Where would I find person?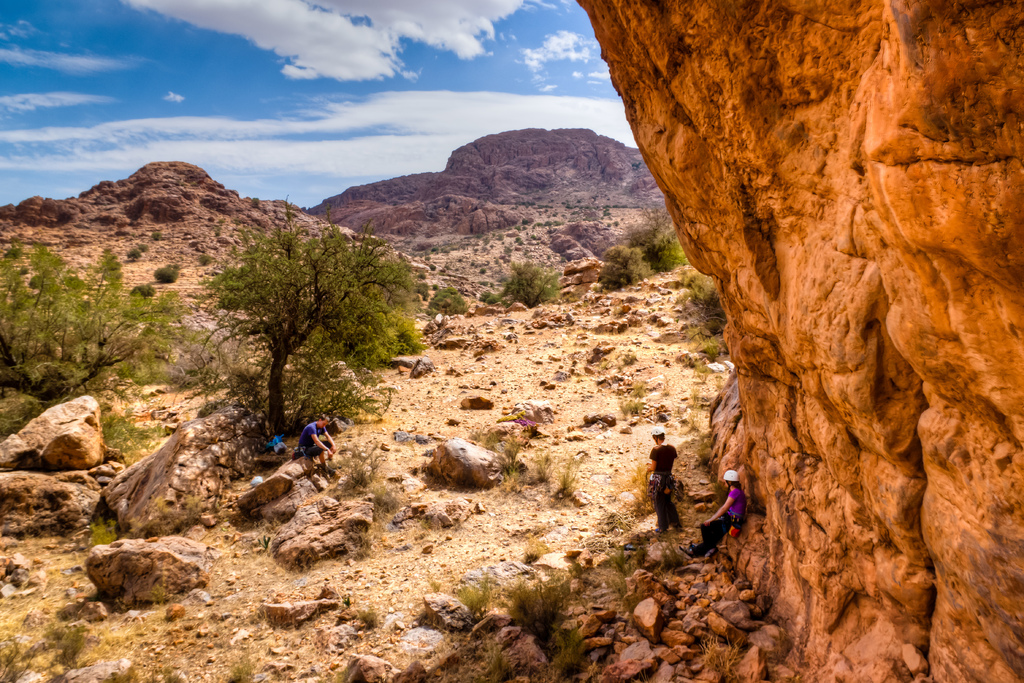
At x1=634, y1=418, x2=681, y2=534.
